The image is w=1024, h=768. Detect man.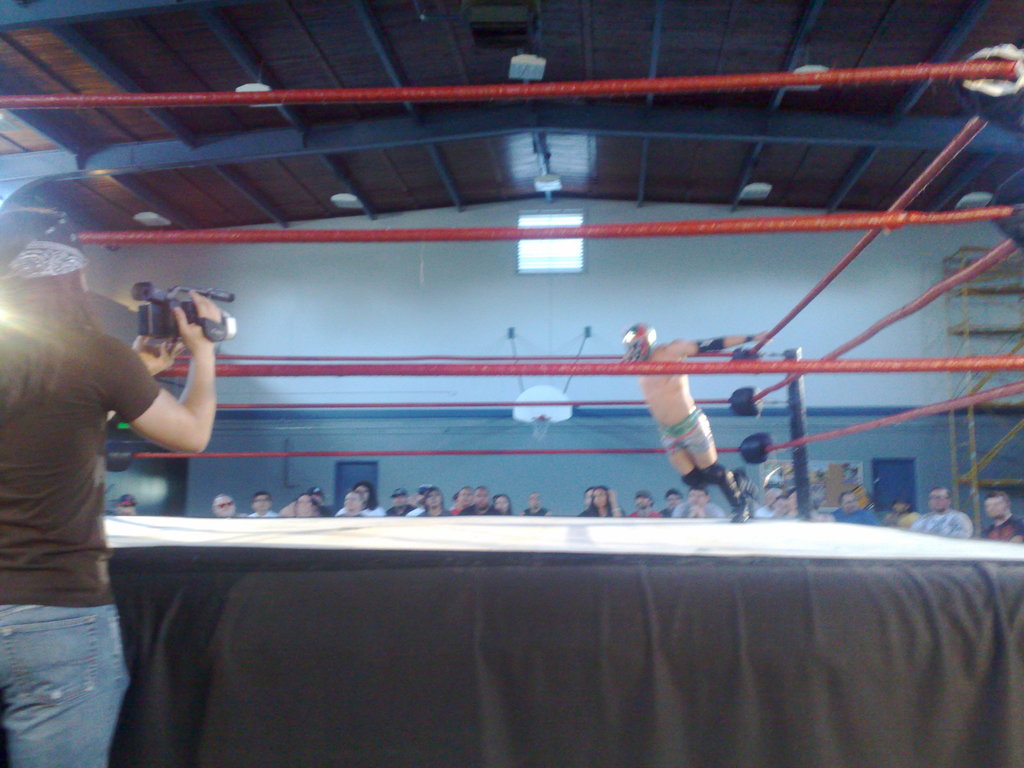
Detection: BBox(908, 488, 977, 542).
